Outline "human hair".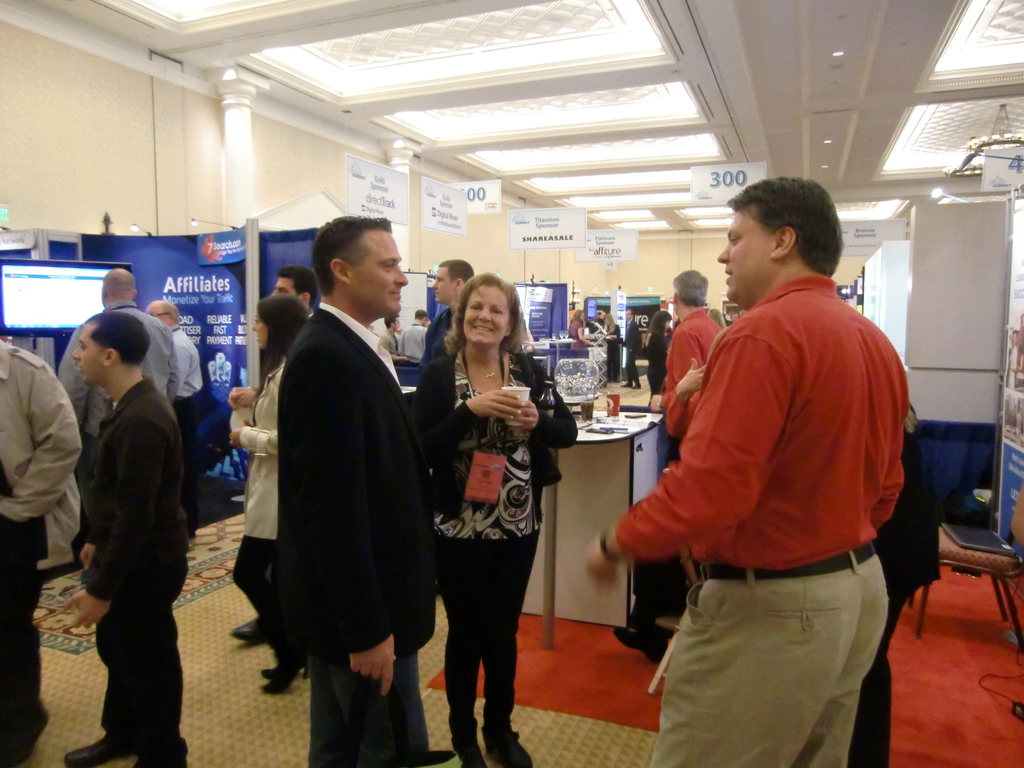
Outline: [440,259,477,284].
